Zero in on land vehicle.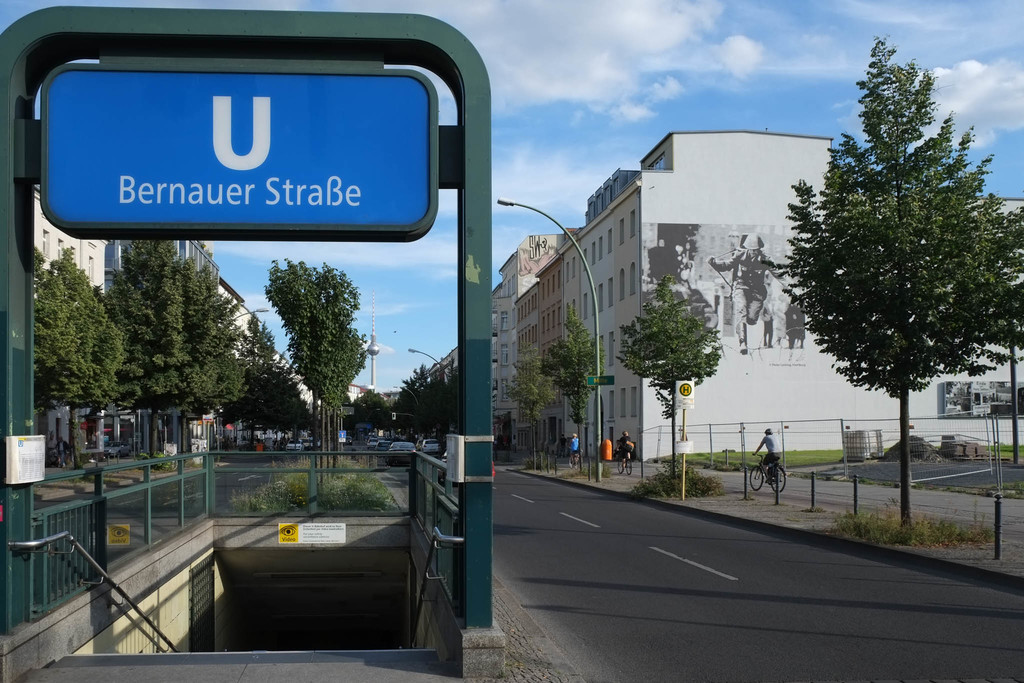
Zeroed in: [376, 440, 390, 451].
